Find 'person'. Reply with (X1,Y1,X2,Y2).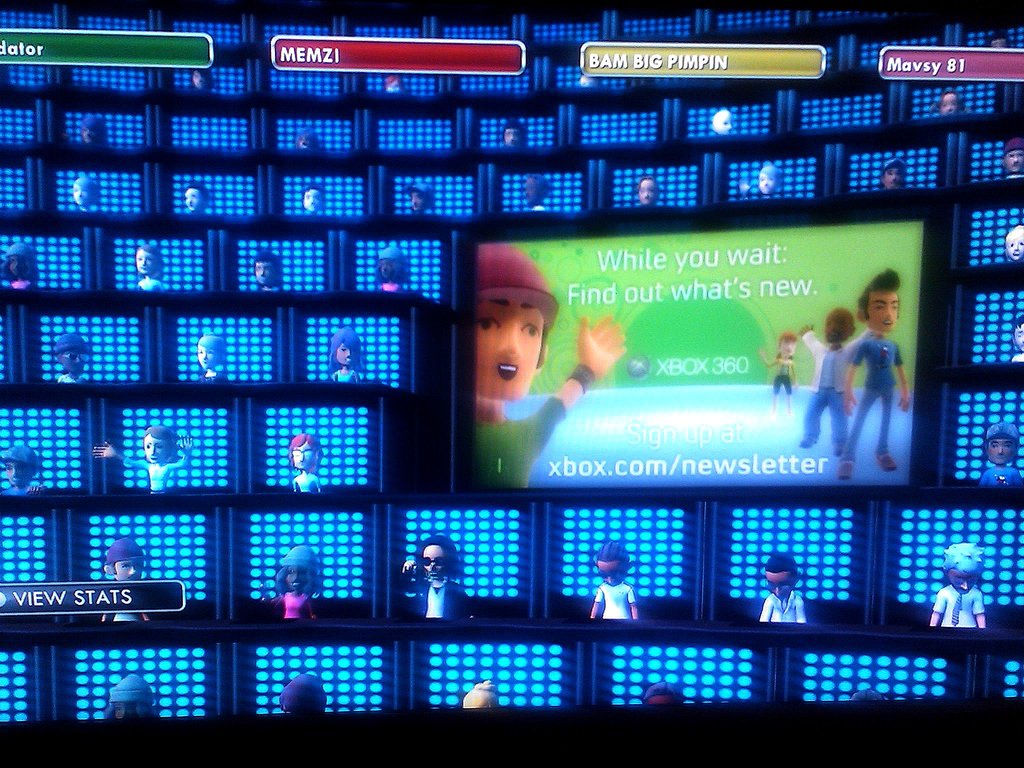
(977,417,1018,486).
